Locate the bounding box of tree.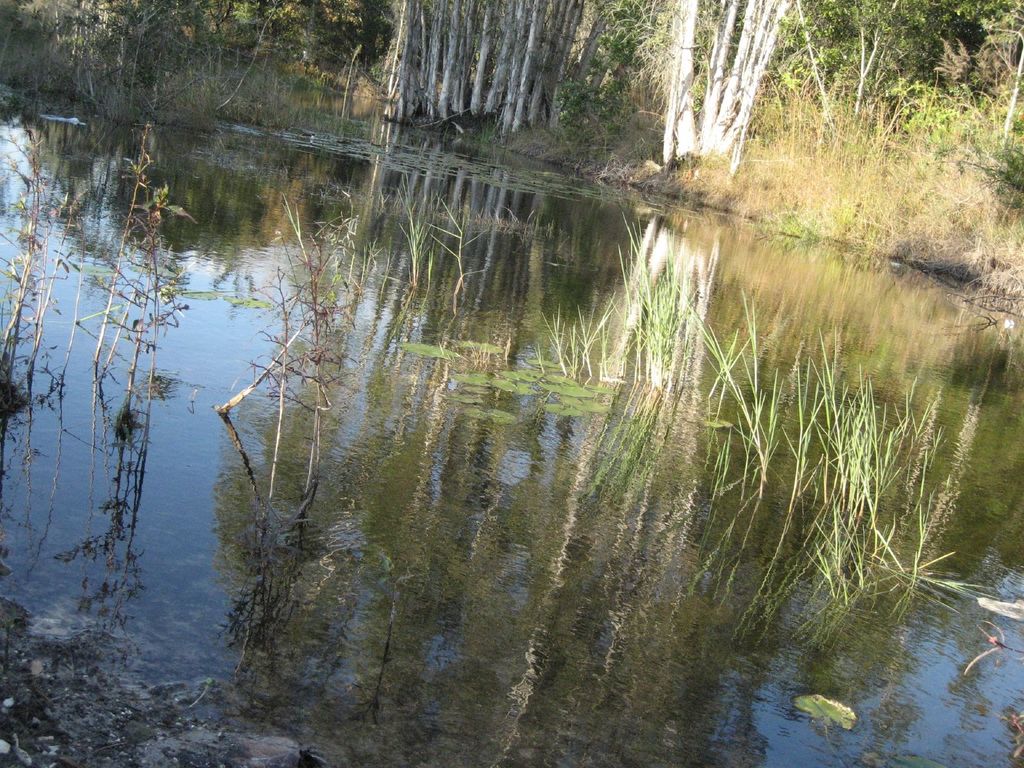
Bounding box: [left=746, top=0, right=1023, bottom=227].
